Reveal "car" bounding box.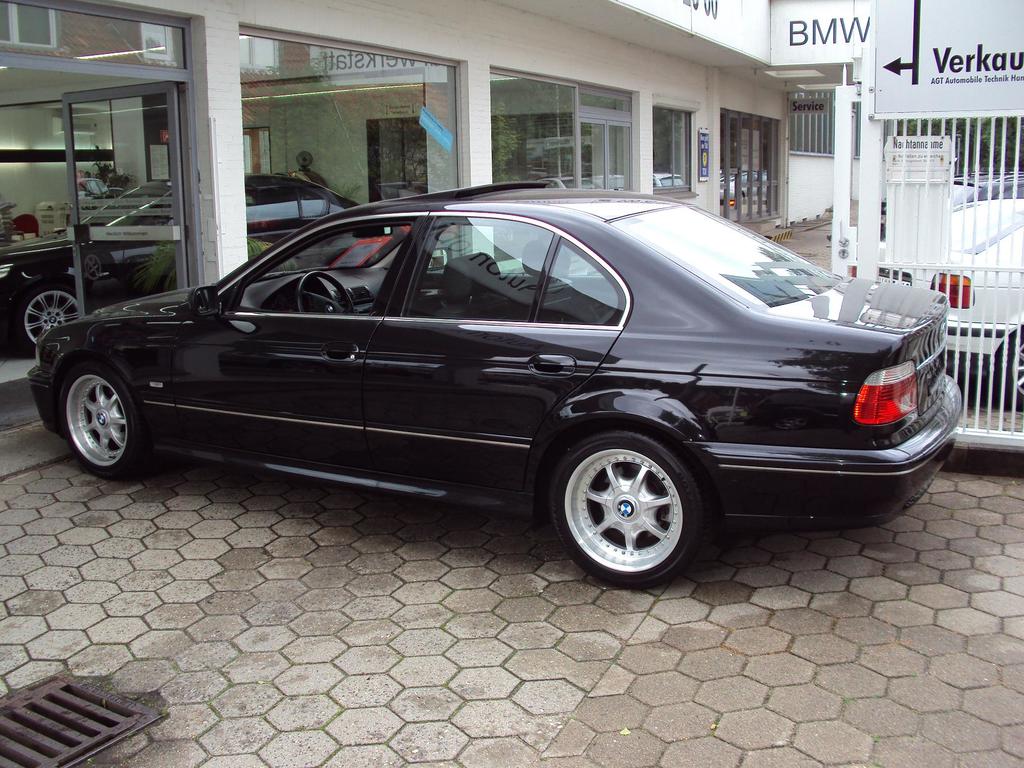
Revealed: (78, 173, 336, 289).
